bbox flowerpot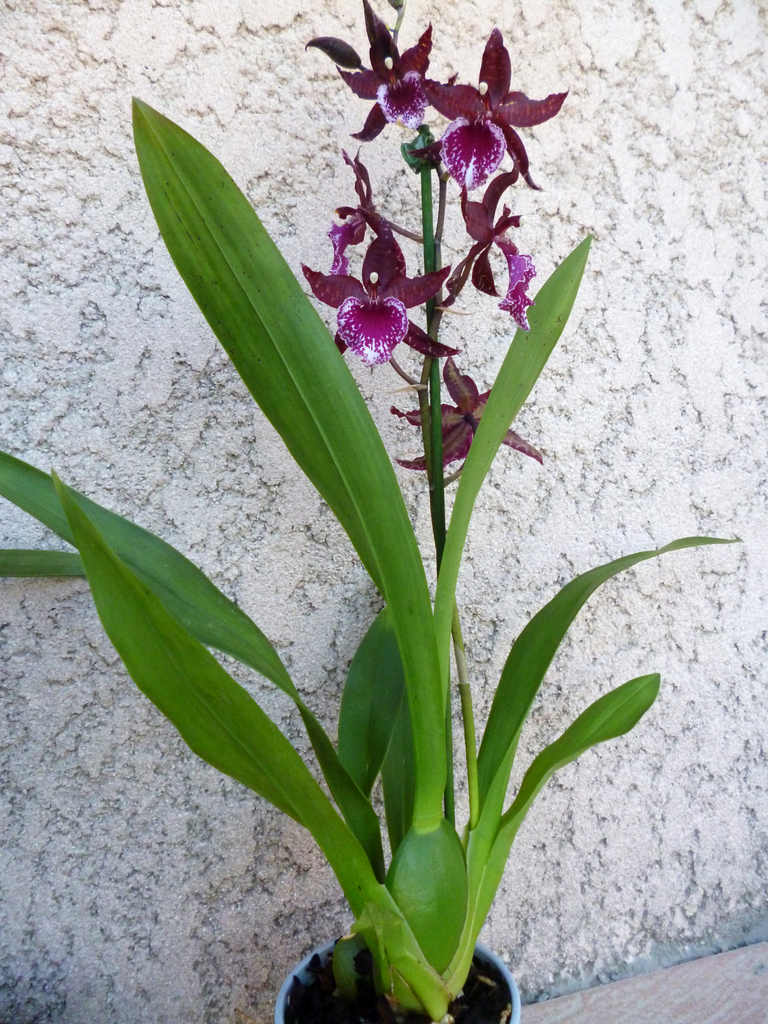
crop(262, 930, 525, 1023)
